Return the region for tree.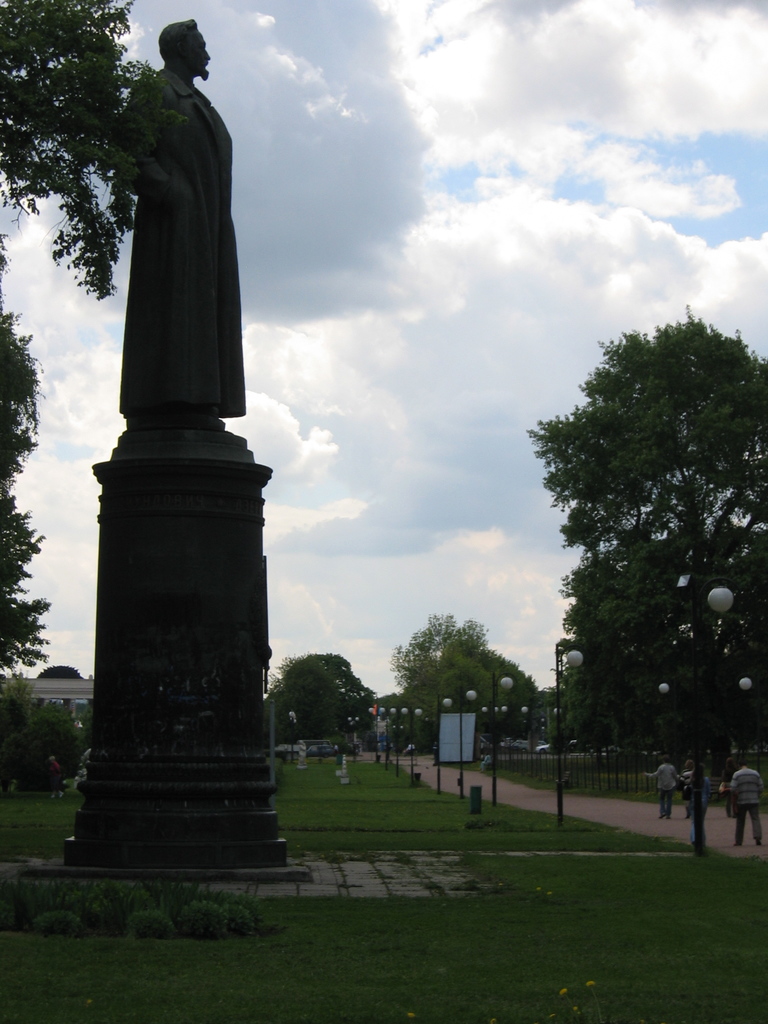
484,650,538,750.
